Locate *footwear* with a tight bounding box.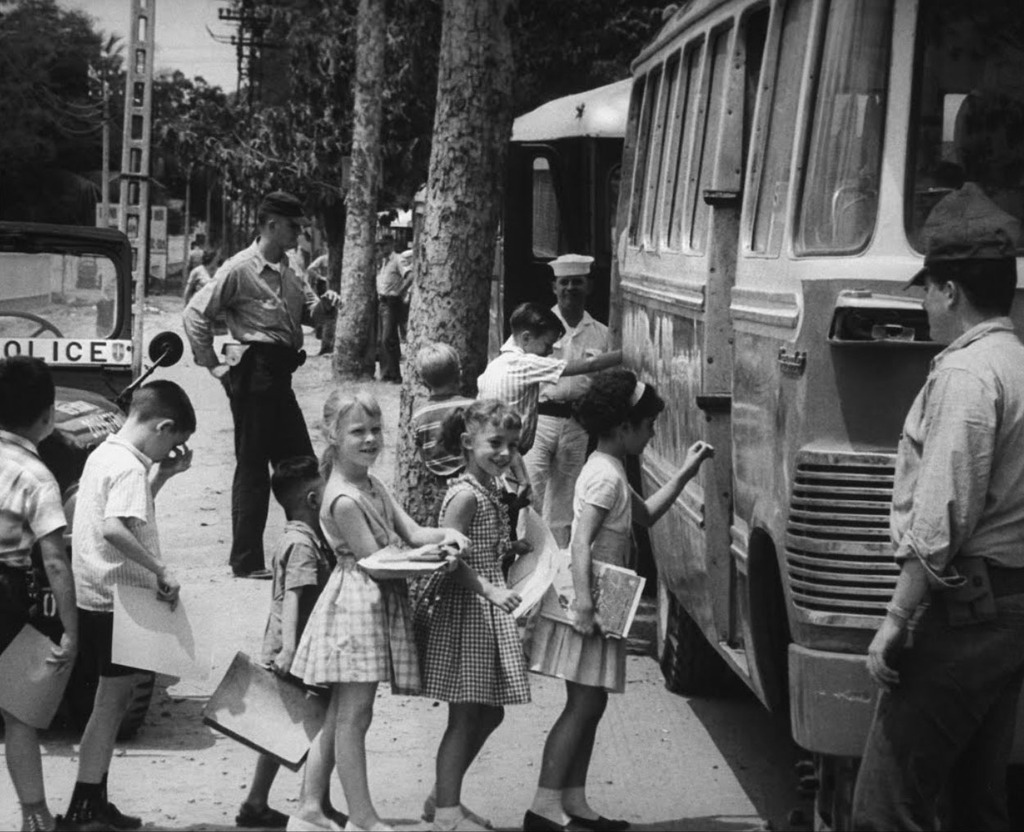
(x1=282, y1=816, x2=344, y2=831).
